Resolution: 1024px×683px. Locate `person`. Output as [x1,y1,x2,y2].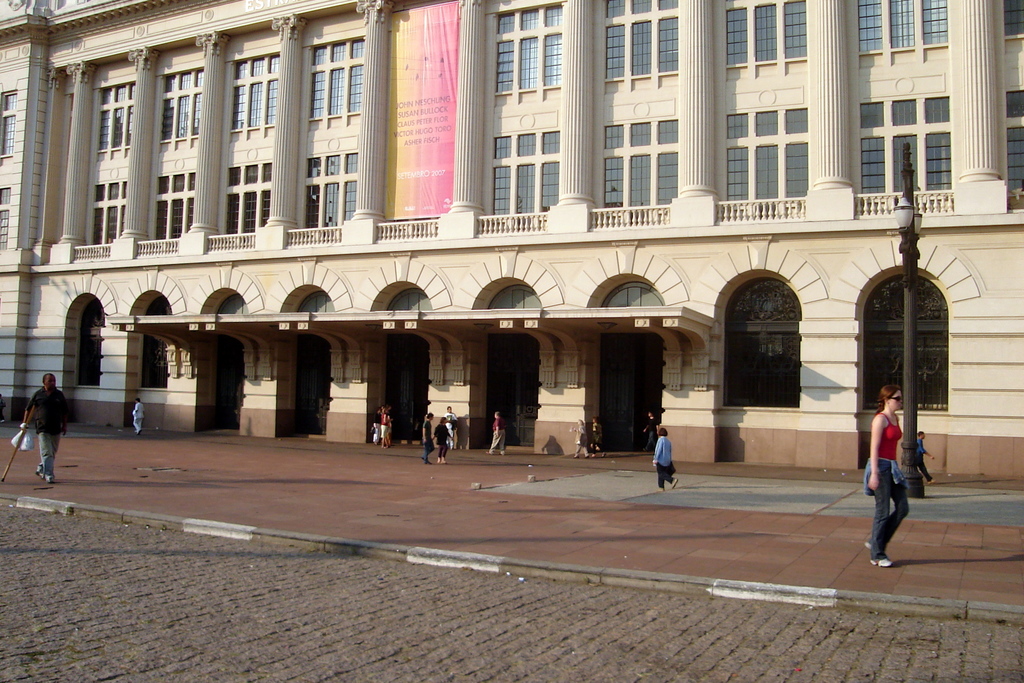
[12,363,60,475].
